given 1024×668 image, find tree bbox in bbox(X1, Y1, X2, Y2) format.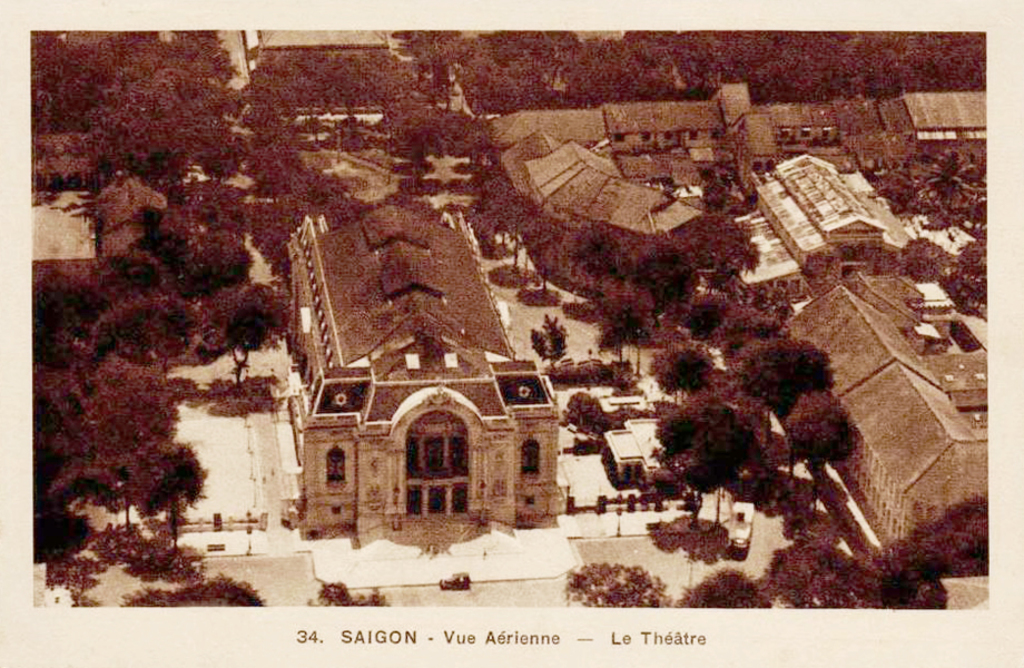
bbox(568, 488, 995, 619).
